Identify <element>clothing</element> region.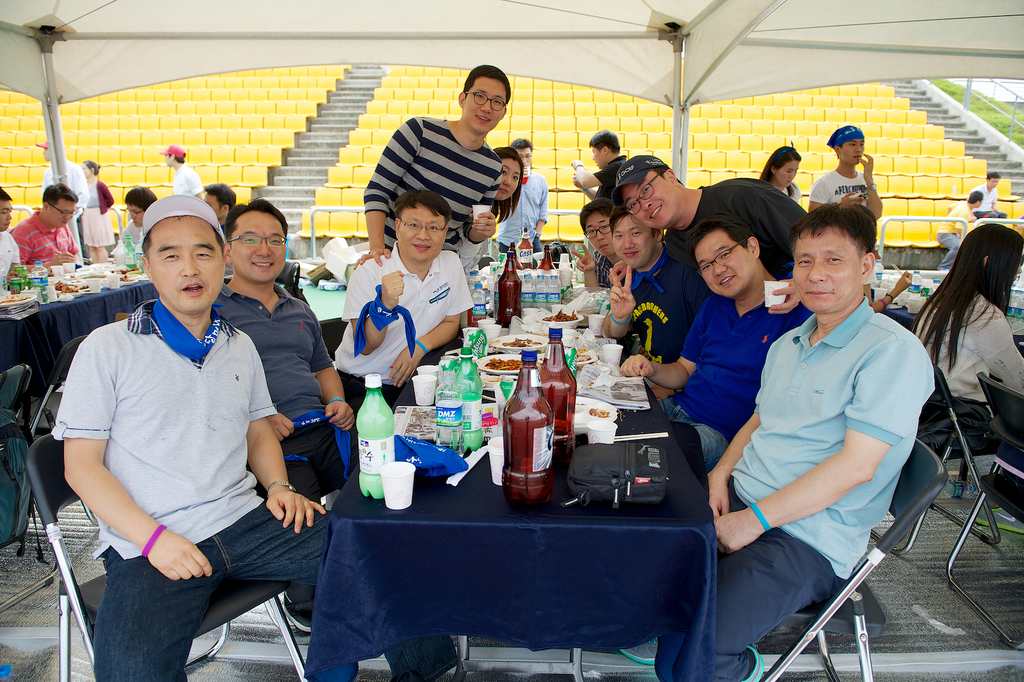
Region: [left=1, top=209, right=82, bottom=256].
